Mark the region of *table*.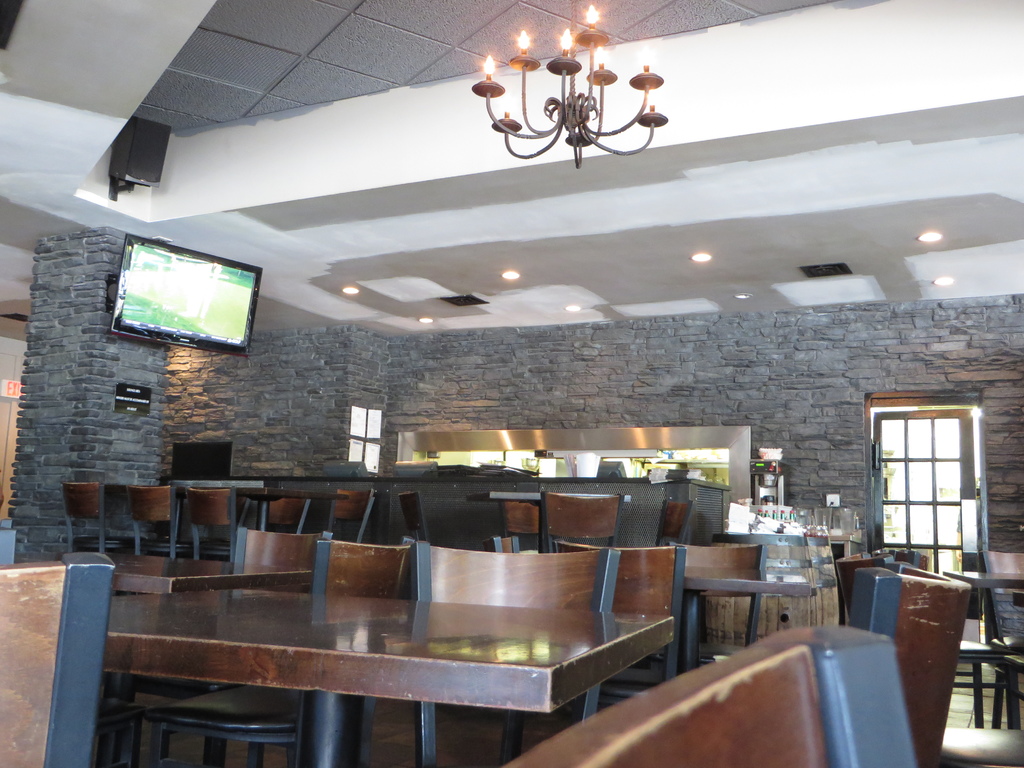
Region: bbox=[945, 568, 1023, 591].
